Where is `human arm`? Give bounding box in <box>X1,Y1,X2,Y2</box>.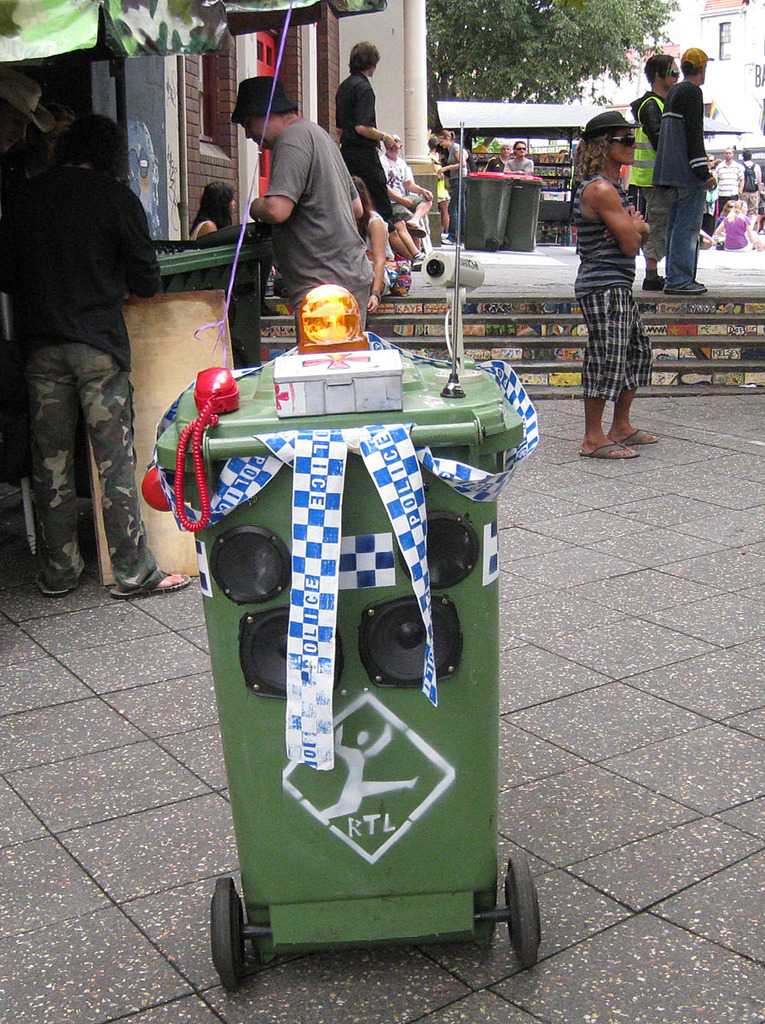
<box>484,154,497,173</box>.
